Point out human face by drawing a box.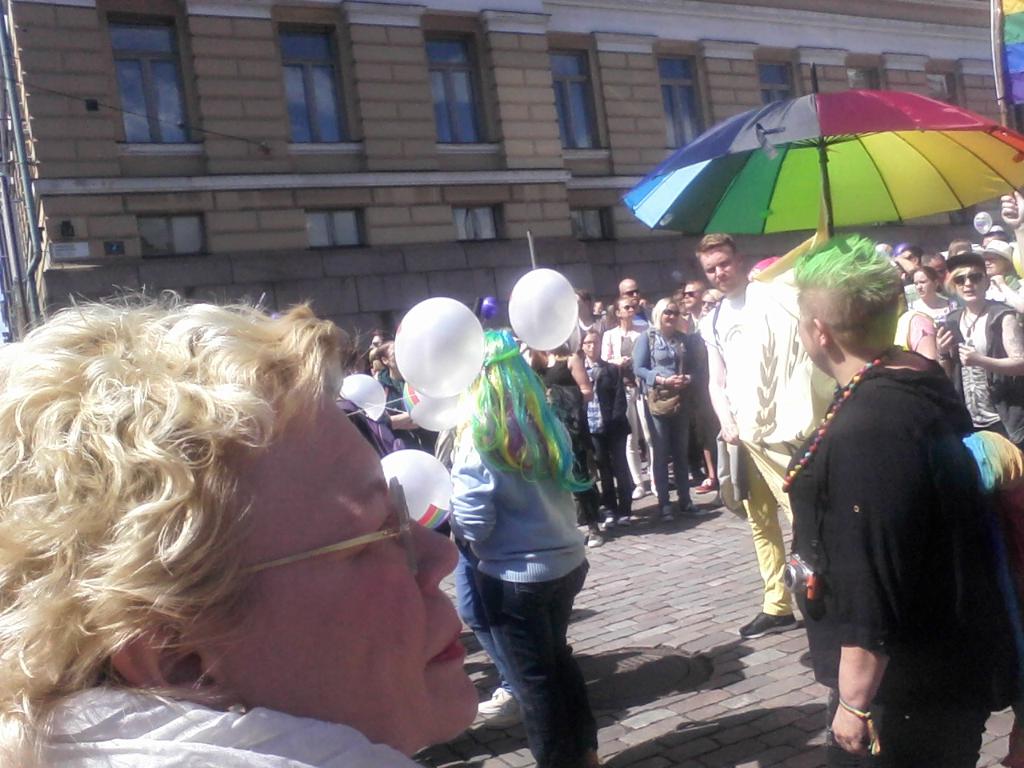
684,286,700,306.
